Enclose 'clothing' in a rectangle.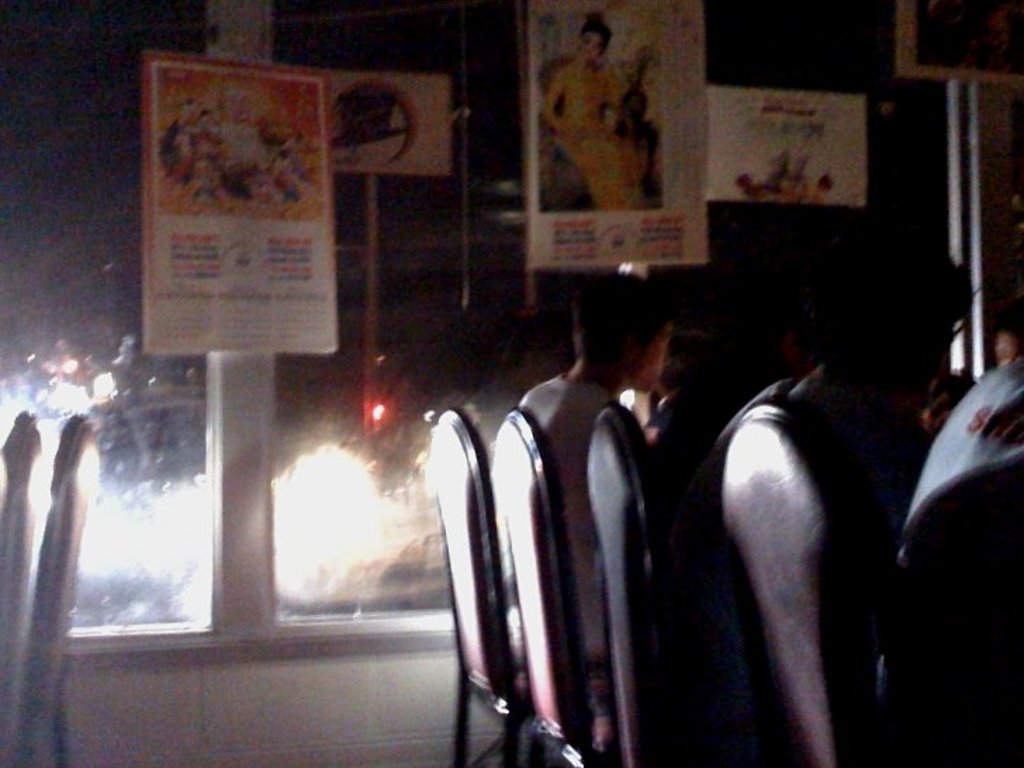
box=[453, 298, 716, 767].
